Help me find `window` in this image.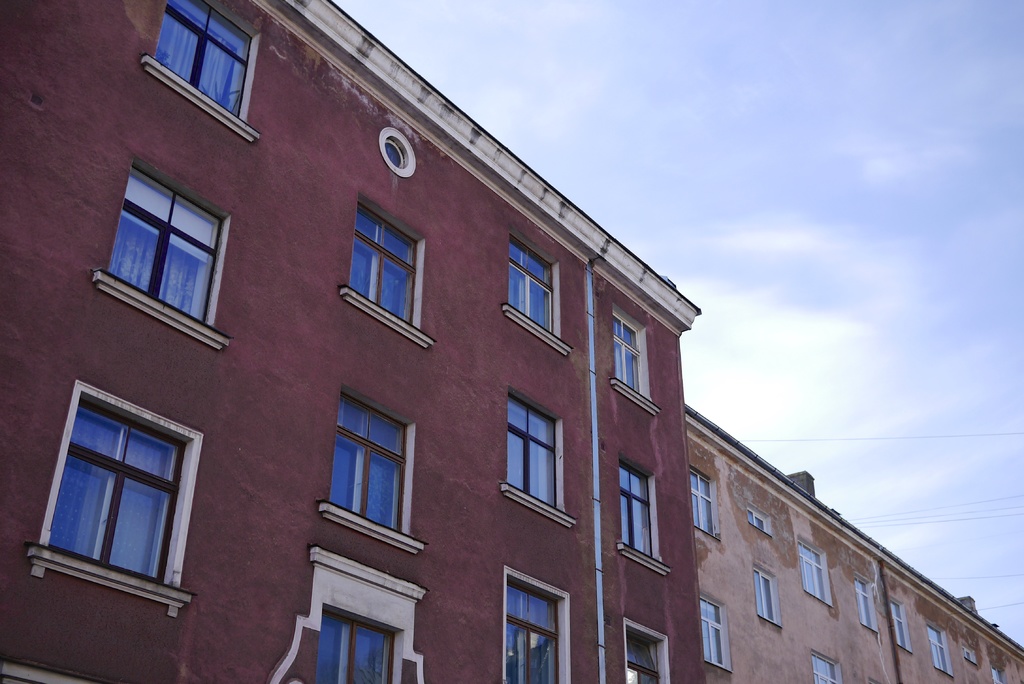
Found it: 624 627 661 683.
